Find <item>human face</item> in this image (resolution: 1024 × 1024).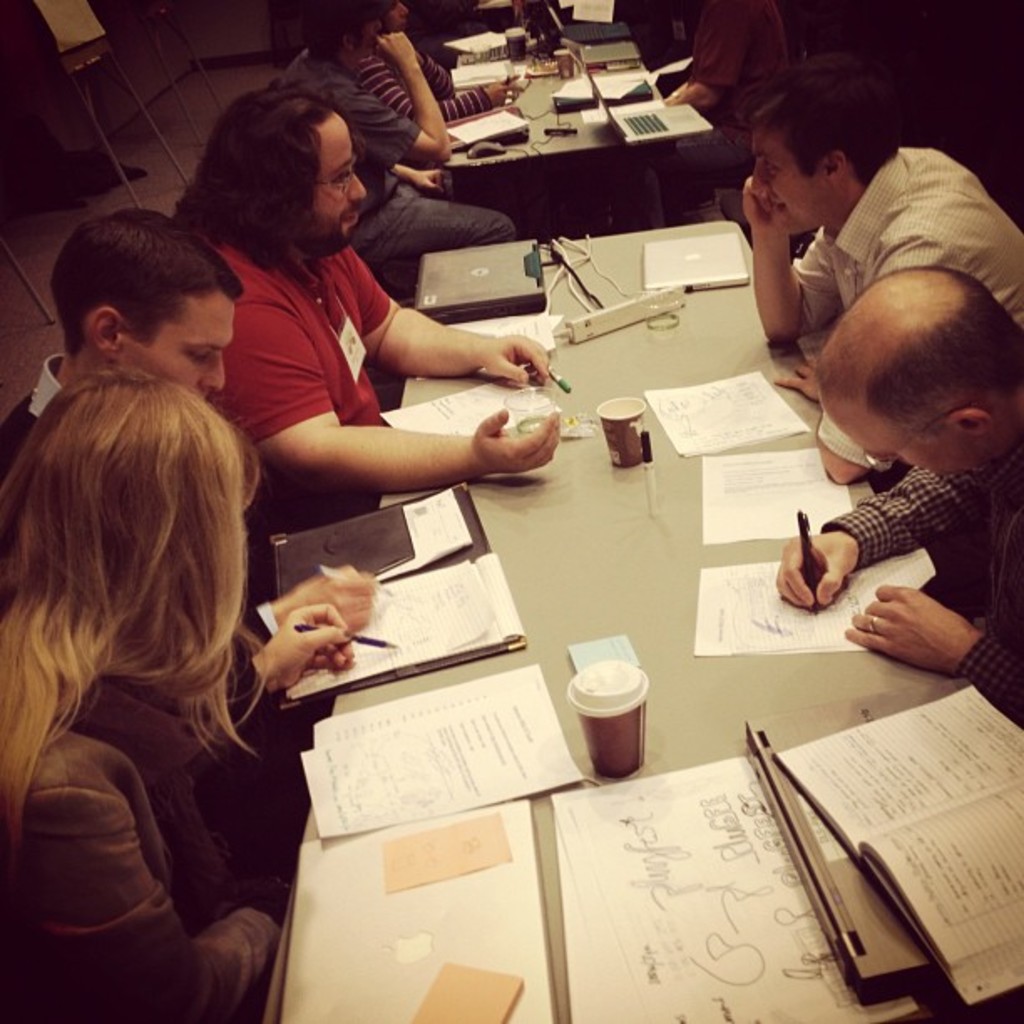
crop(303, 110, 376, 244).
